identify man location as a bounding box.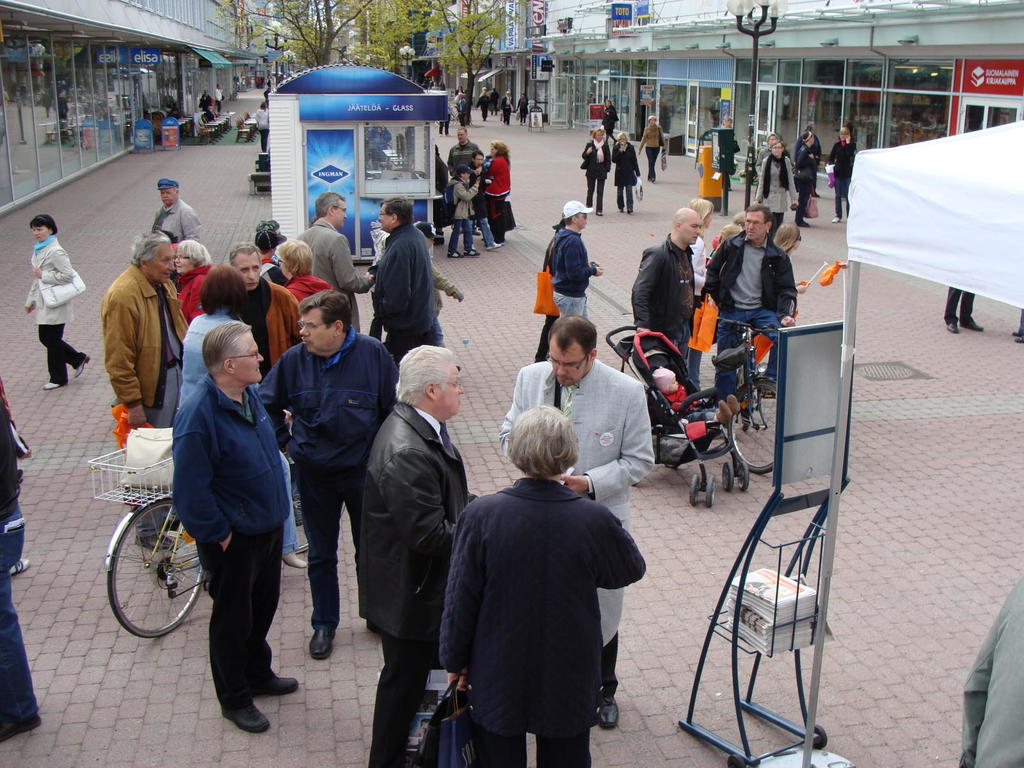
bbox=[476, 86, 488, 99].
